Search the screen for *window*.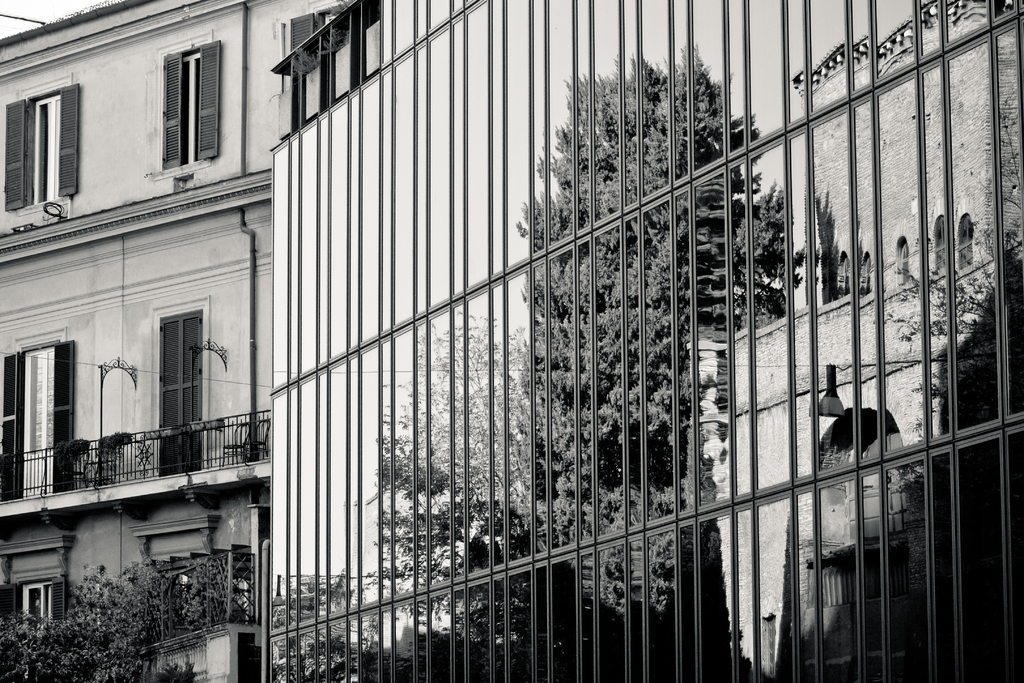
Found at box=[179, 44, 211, 168].
